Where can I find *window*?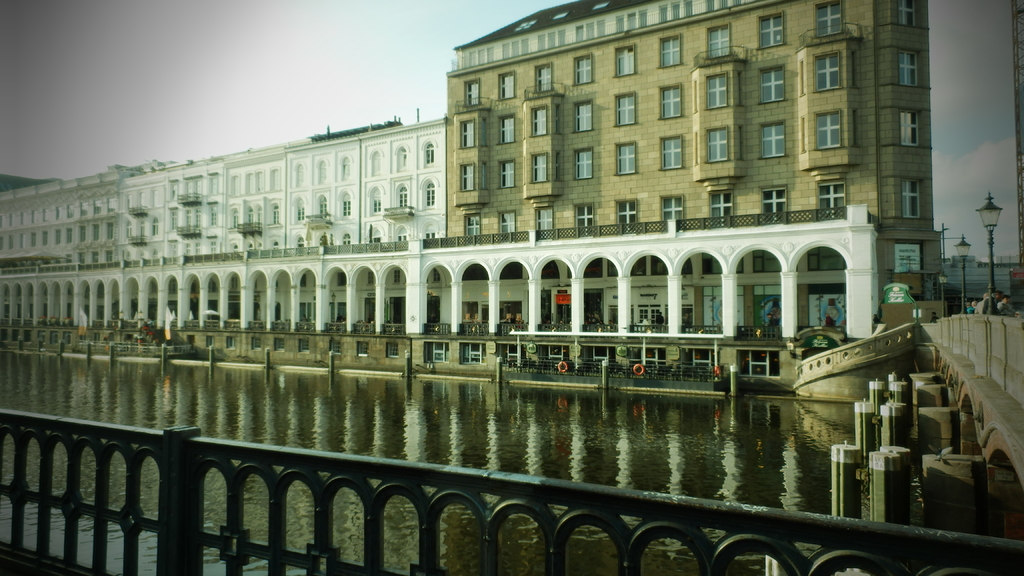
You can find it at (x1=93, y1=225, x2=99, y2=246).
